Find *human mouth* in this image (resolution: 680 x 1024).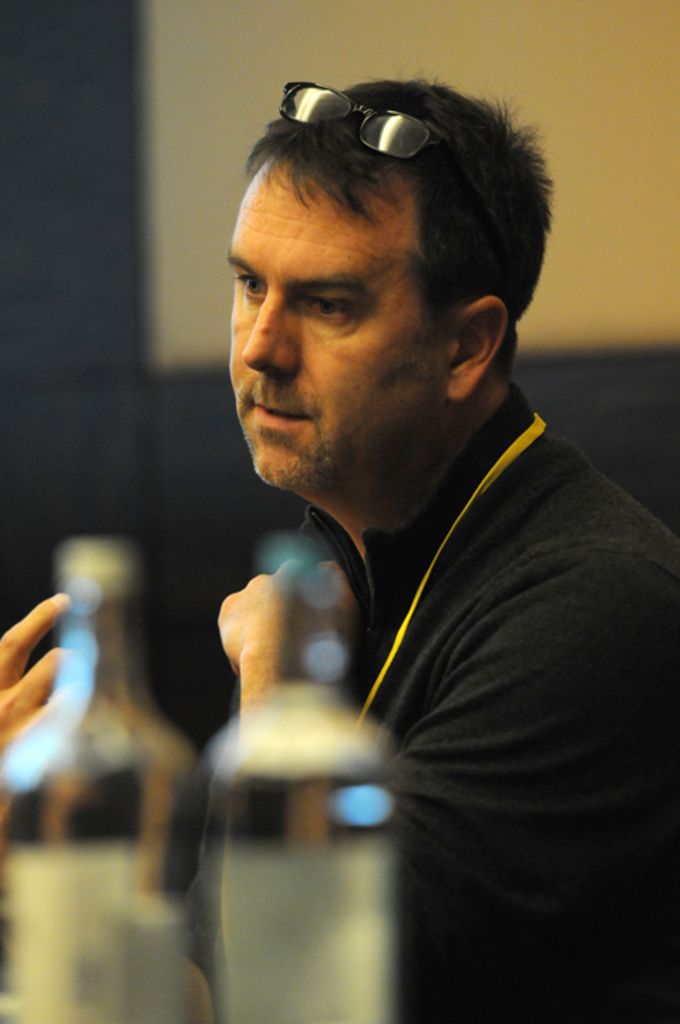
[248, 404, 304, 425].
